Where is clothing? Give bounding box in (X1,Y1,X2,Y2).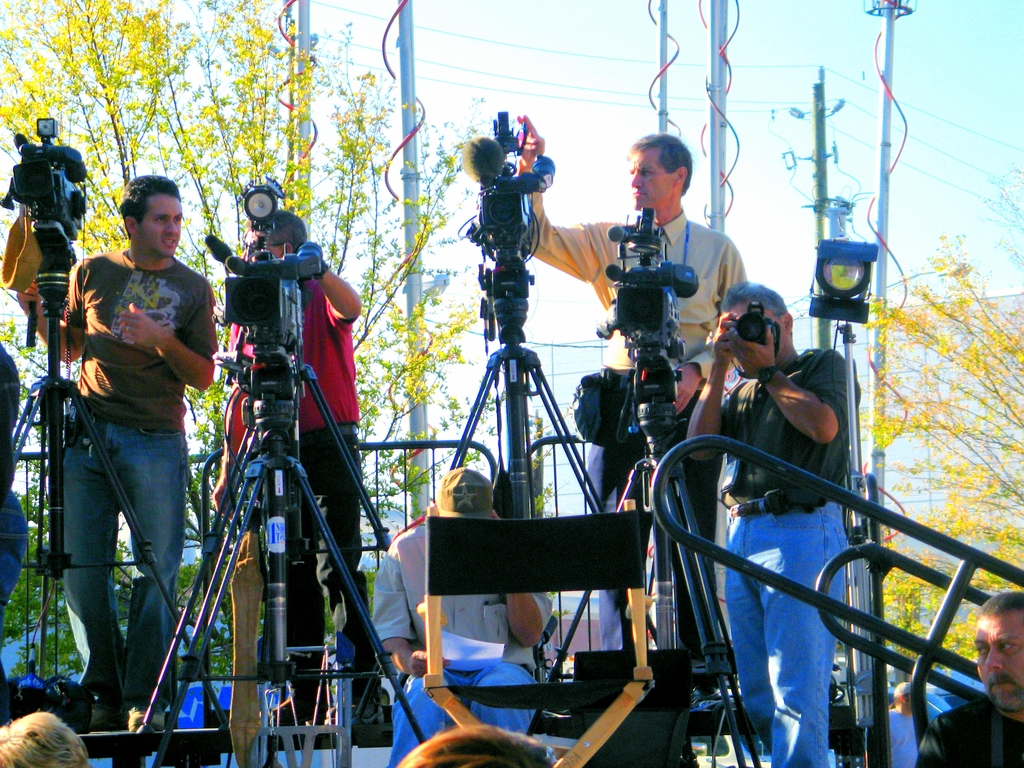
(915,692,1023,767).
